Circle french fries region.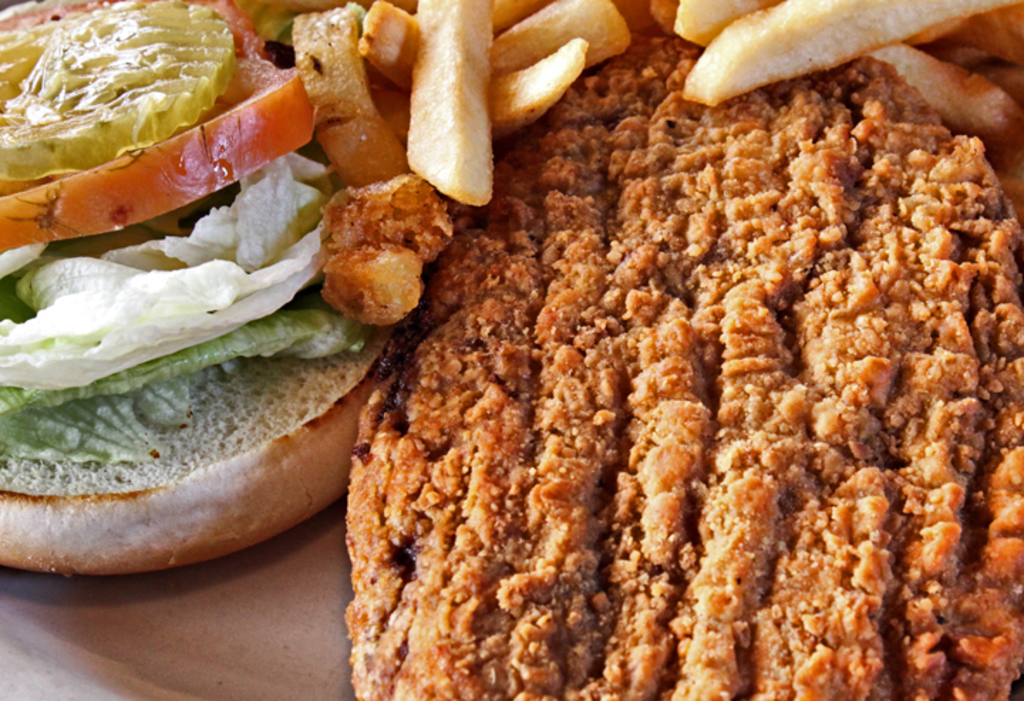
Region: select_region(360, 0, 415, 87).
